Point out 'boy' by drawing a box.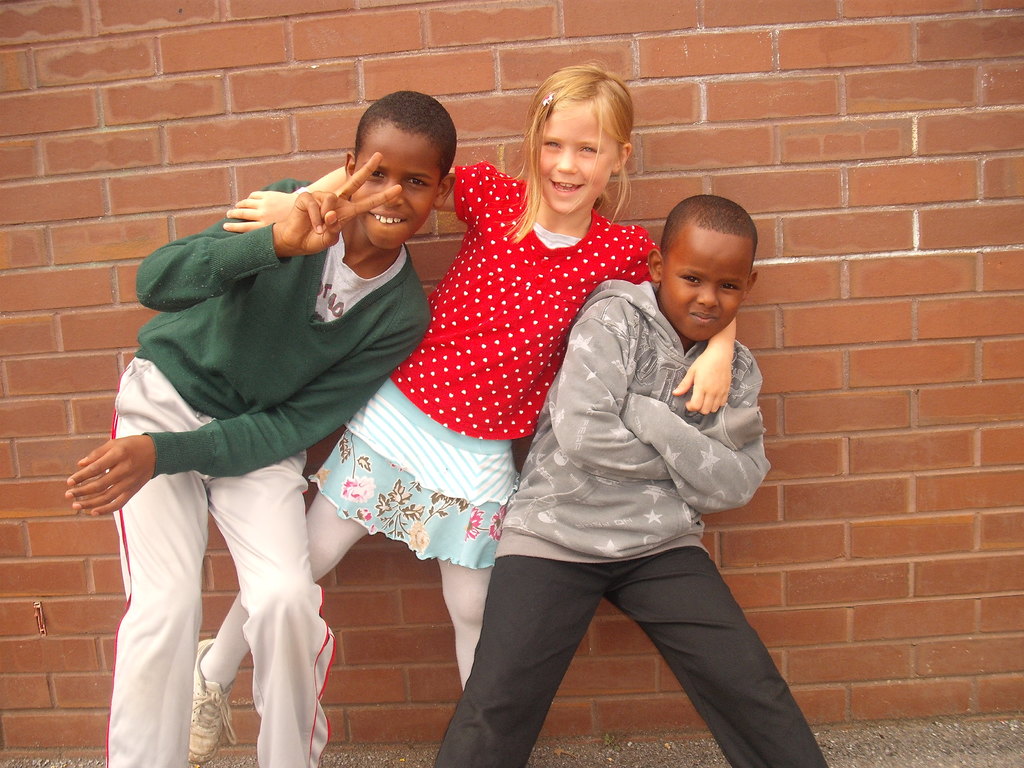
box=[106, 99, 489, 737].
